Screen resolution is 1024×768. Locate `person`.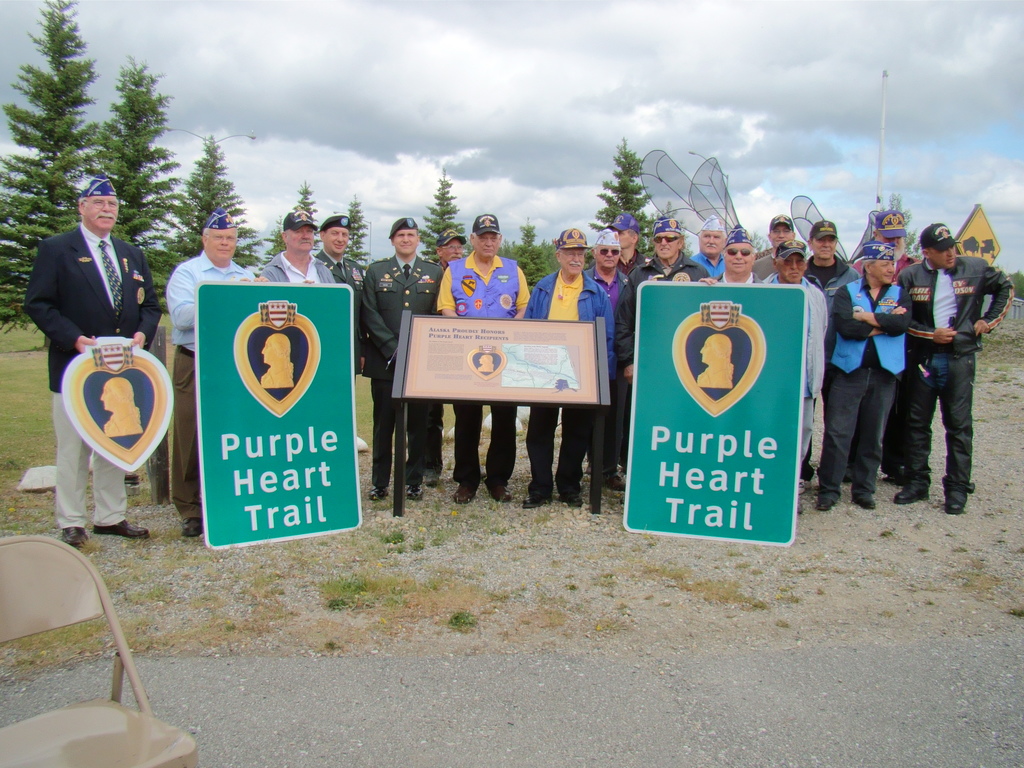
x1=755 y1=214 x2=829 y2=304.
